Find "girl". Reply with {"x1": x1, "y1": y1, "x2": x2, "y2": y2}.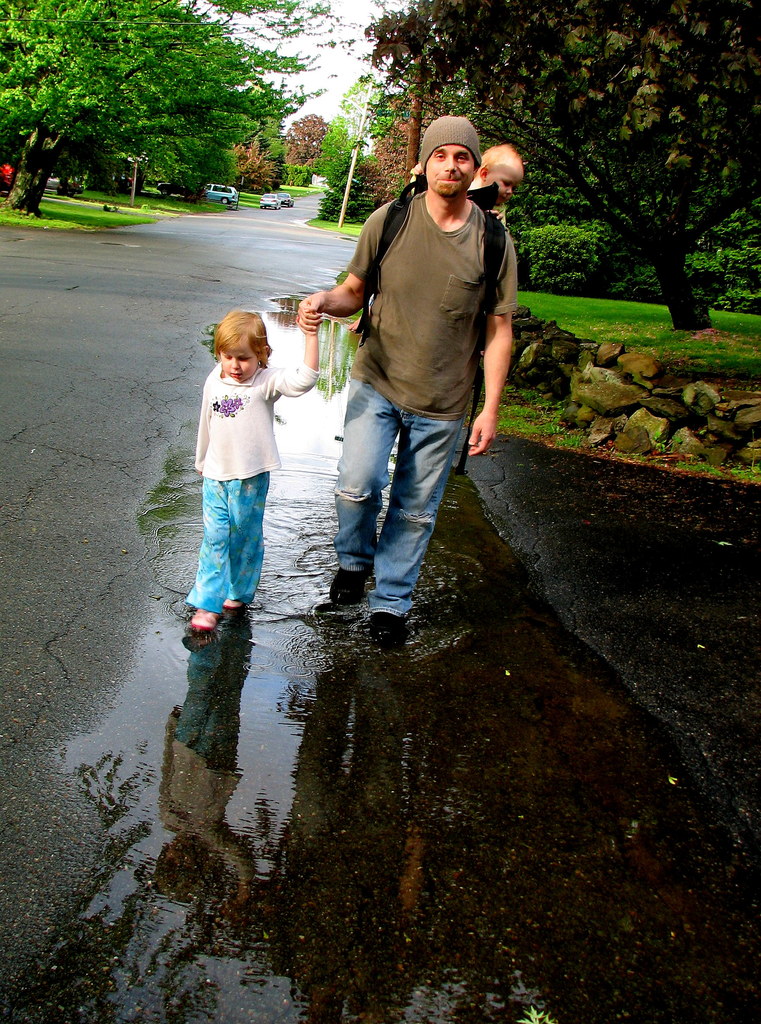
{"x1": 184, "y1": 316, "x2": 328, "y2": 644}.
